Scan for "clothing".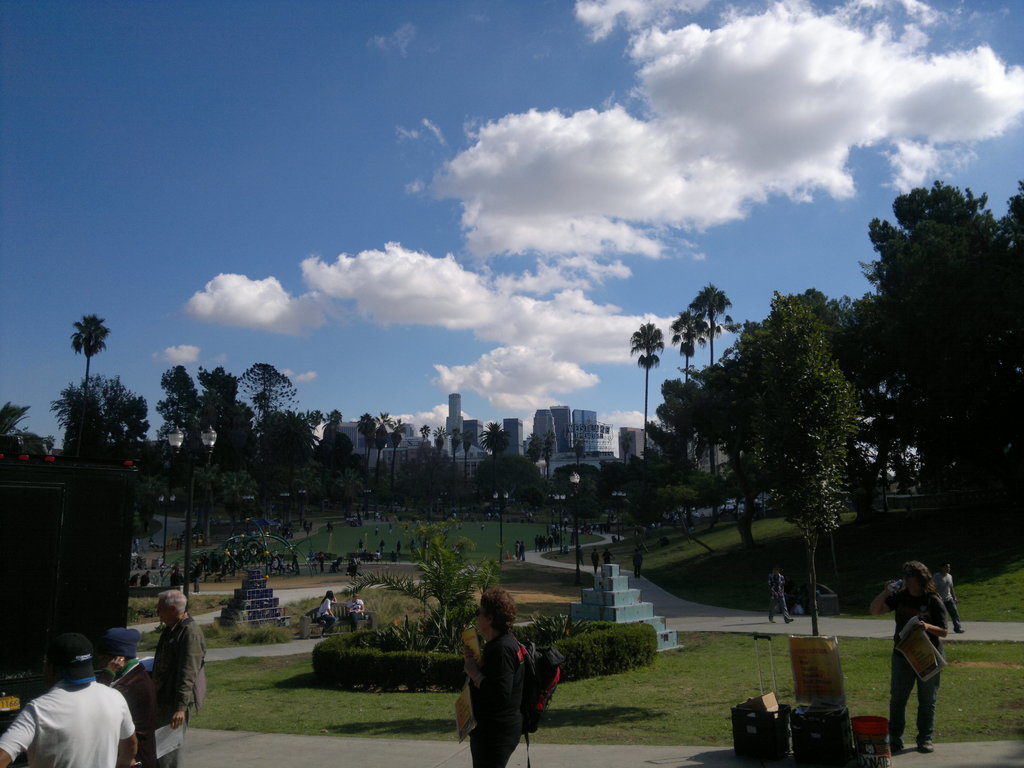
Scan result: detection(152, 615, 205, 767).
